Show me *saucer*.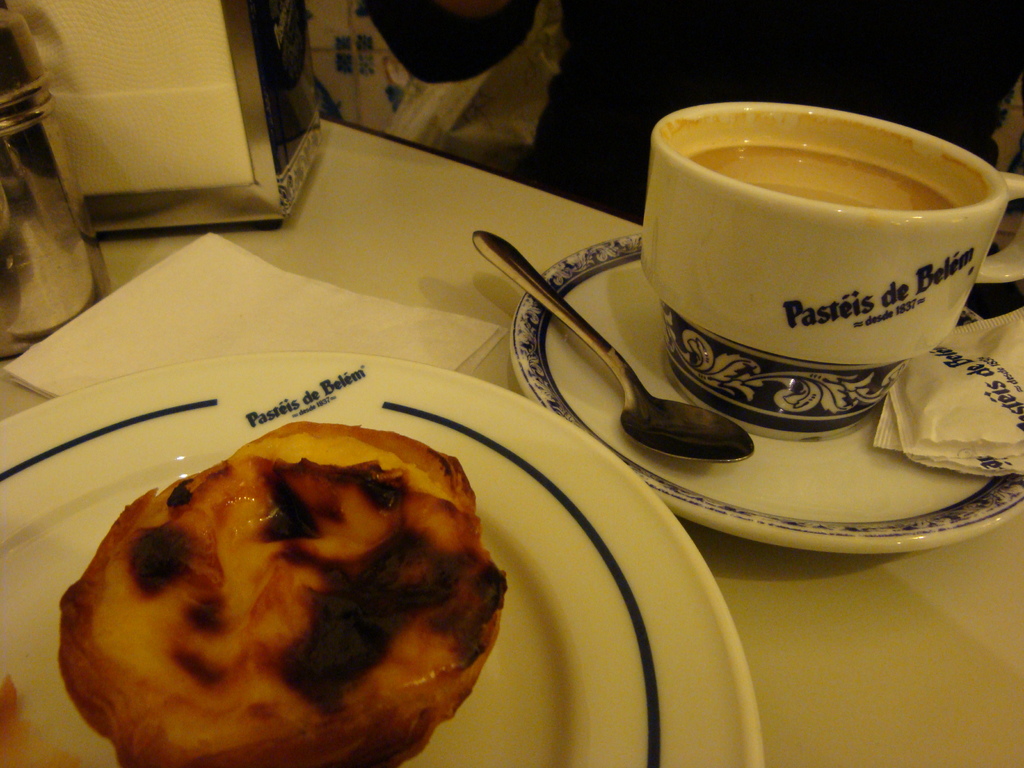
*saucer* is here: [506, 232, 1023, 555].
